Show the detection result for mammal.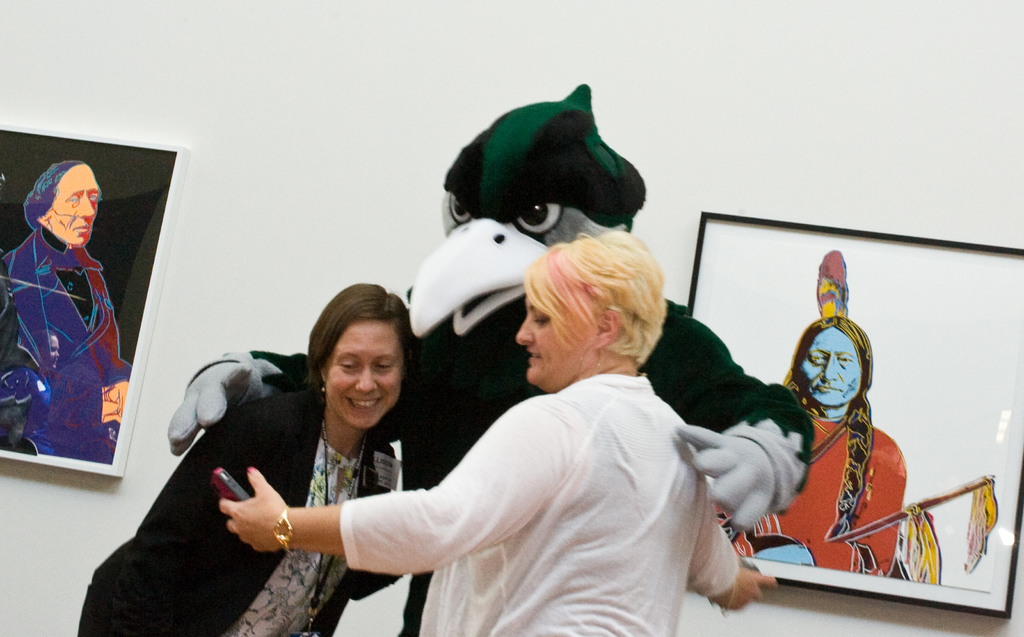
765 301 949 583.
